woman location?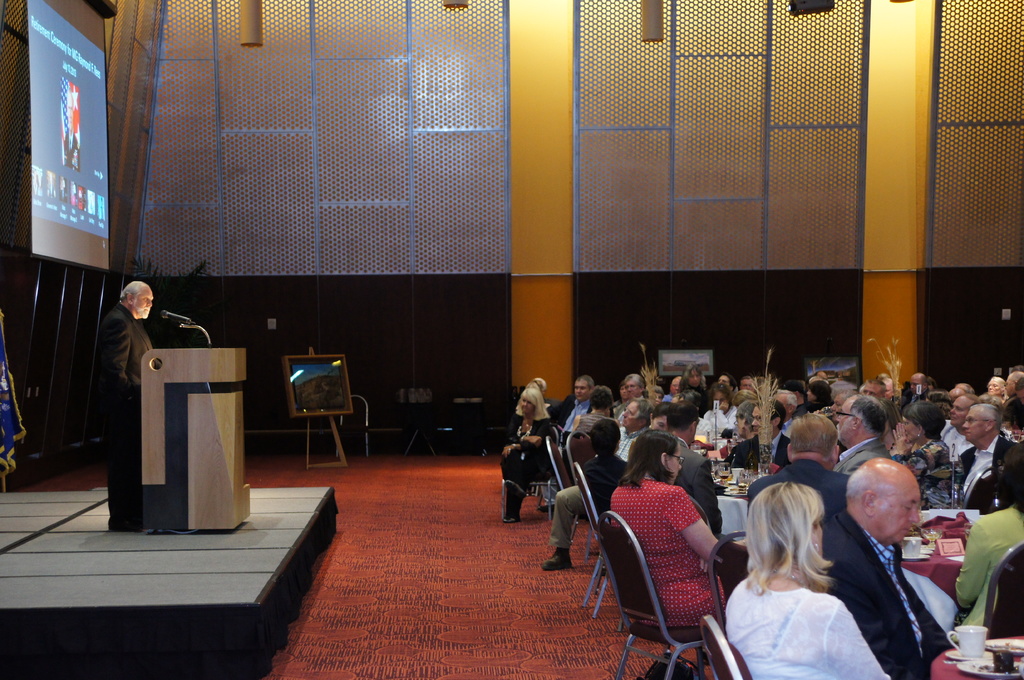
x1=604 y1=429 x2=725 y2=632
